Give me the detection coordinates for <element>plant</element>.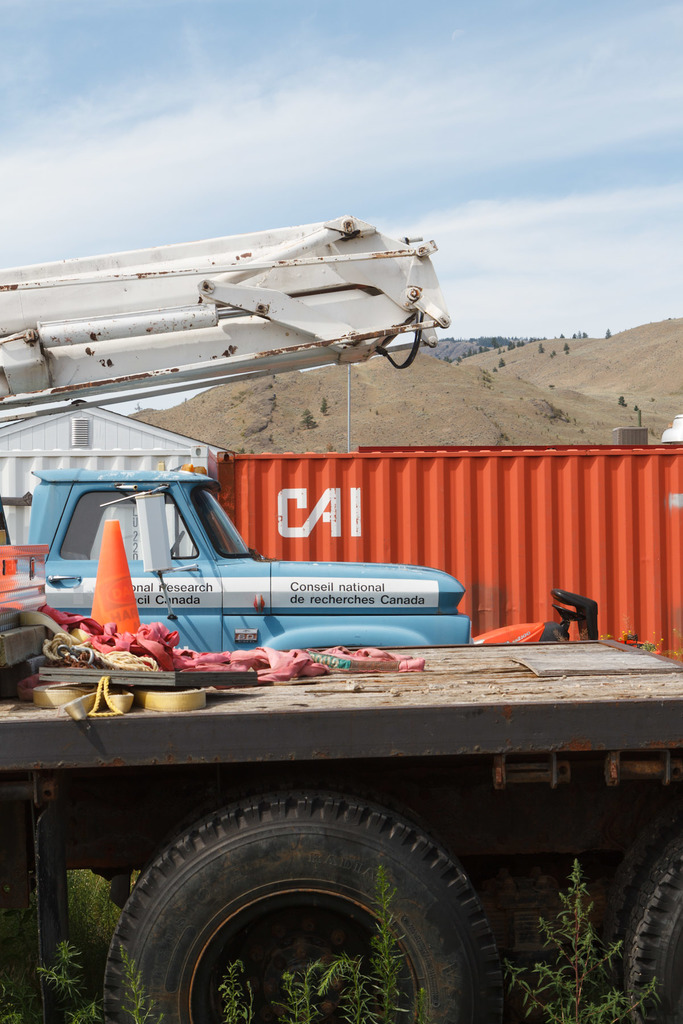
x1=411 y1=977 x2=445 y2=1023.
